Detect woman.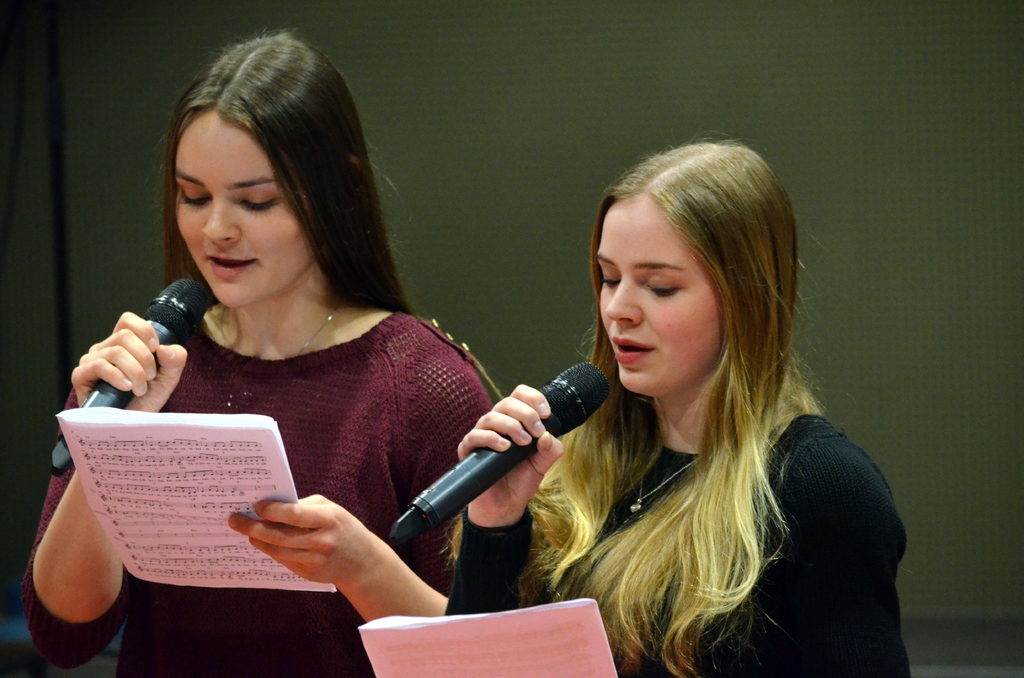
Detected at 24, 27, 533, 661.
